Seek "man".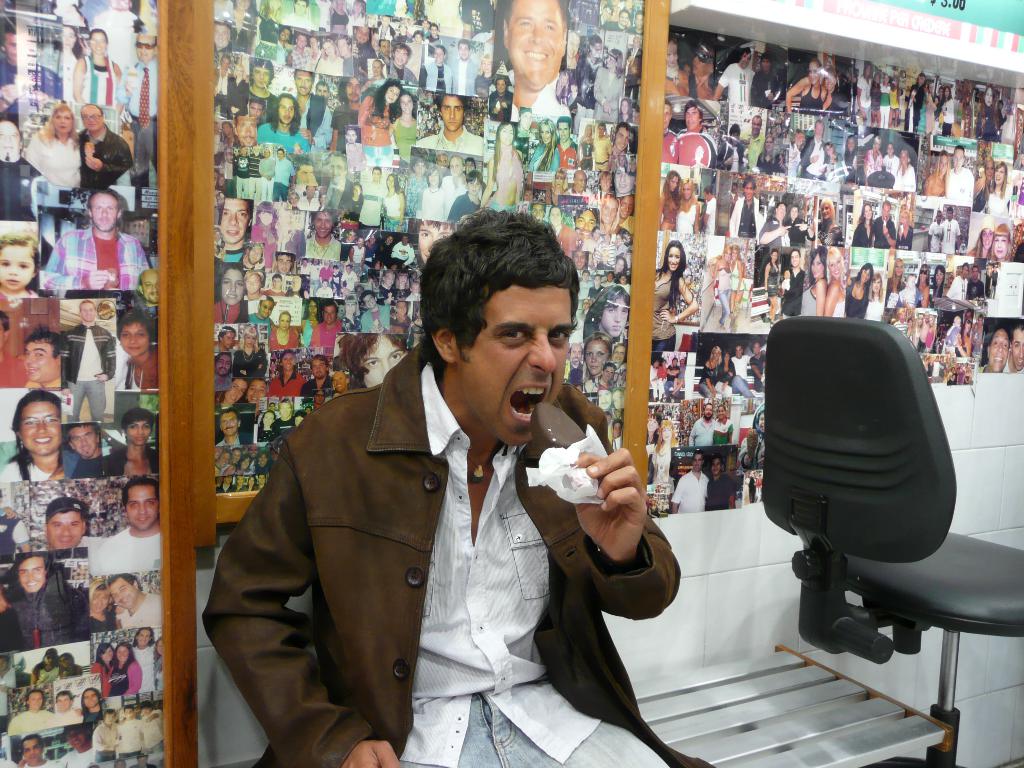
[209, 239, 676, 758].
